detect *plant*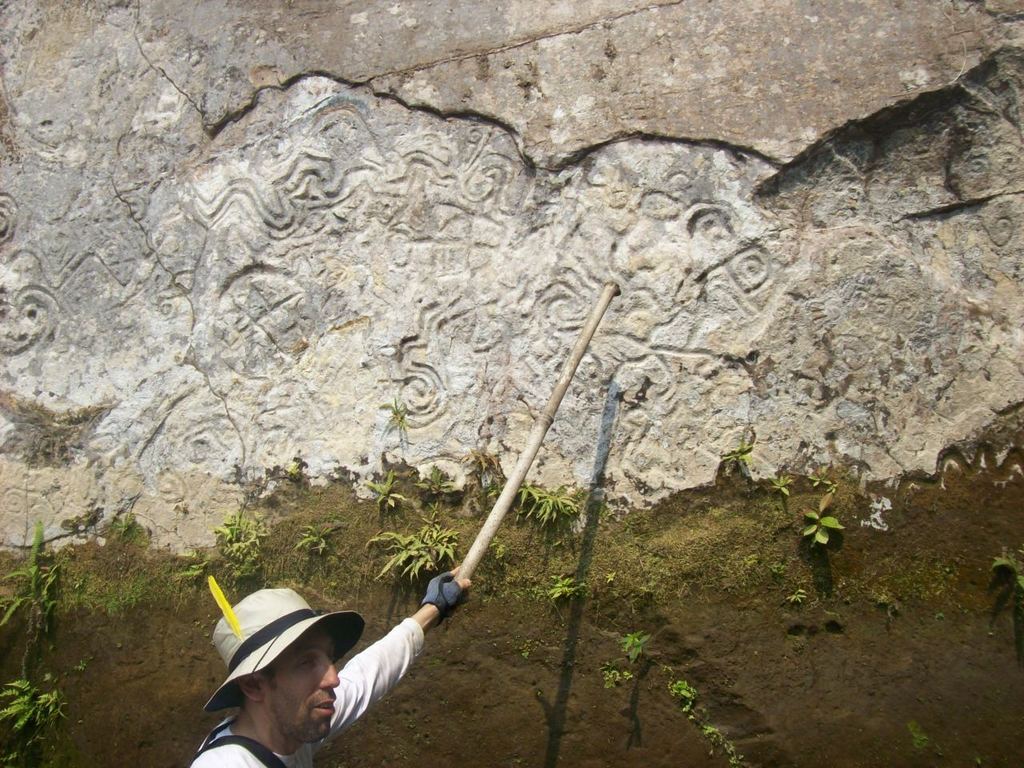
(365,468,406,510)
